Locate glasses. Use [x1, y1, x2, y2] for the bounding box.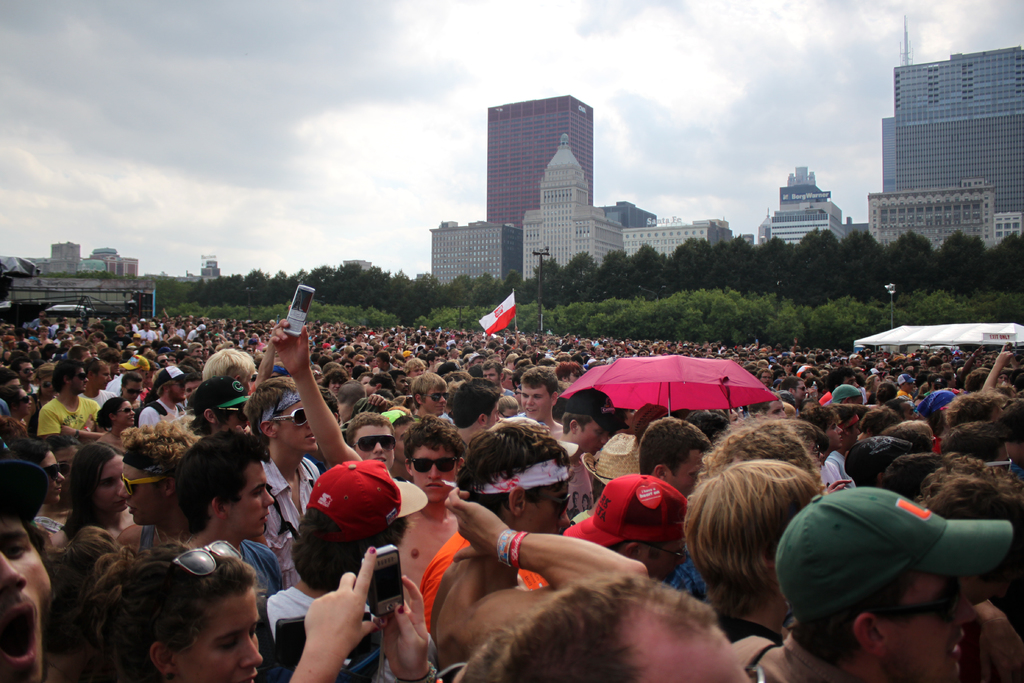
[422, 394, 457, 405].
